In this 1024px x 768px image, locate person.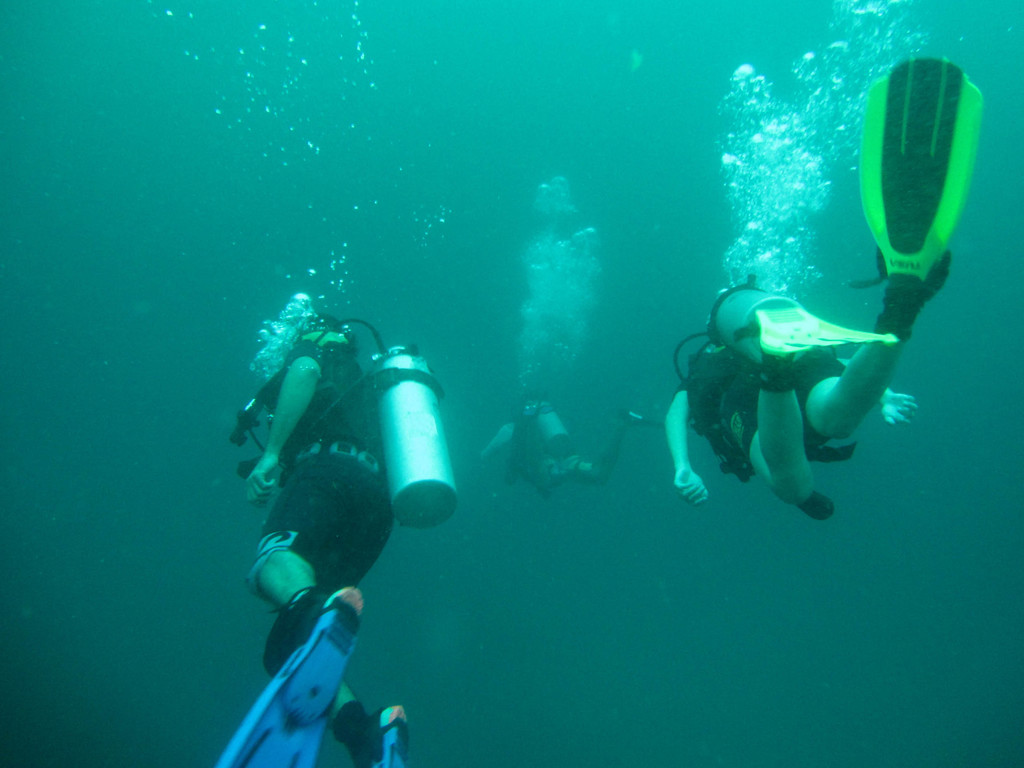
Bounding box: crop(660, 246, 947, 532).
